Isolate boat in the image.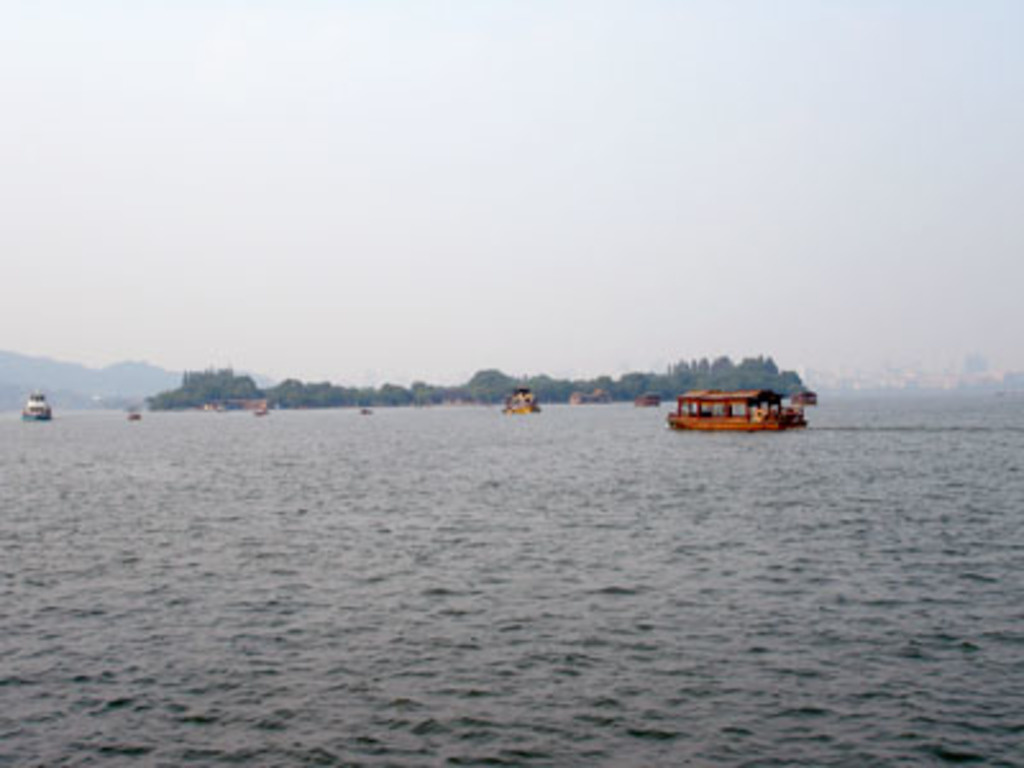
Isolated region: [507,399,543,415].
